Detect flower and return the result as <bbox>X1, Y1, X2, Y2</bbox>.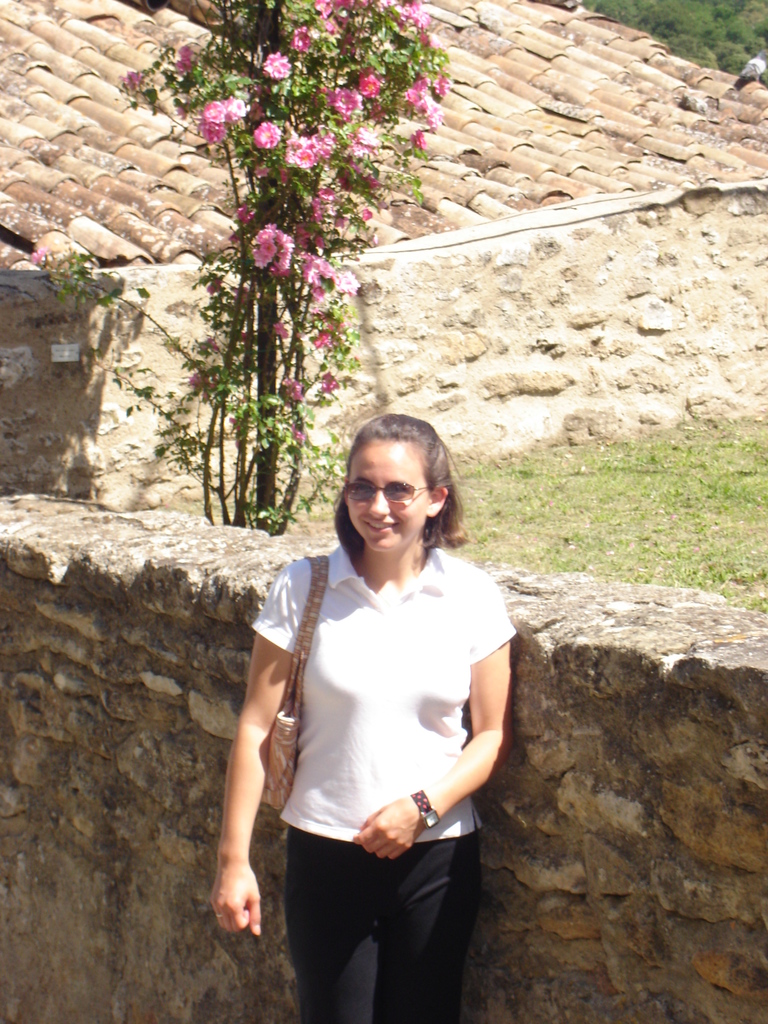
<bbox>331, 85, 359, 122</bbox>.
